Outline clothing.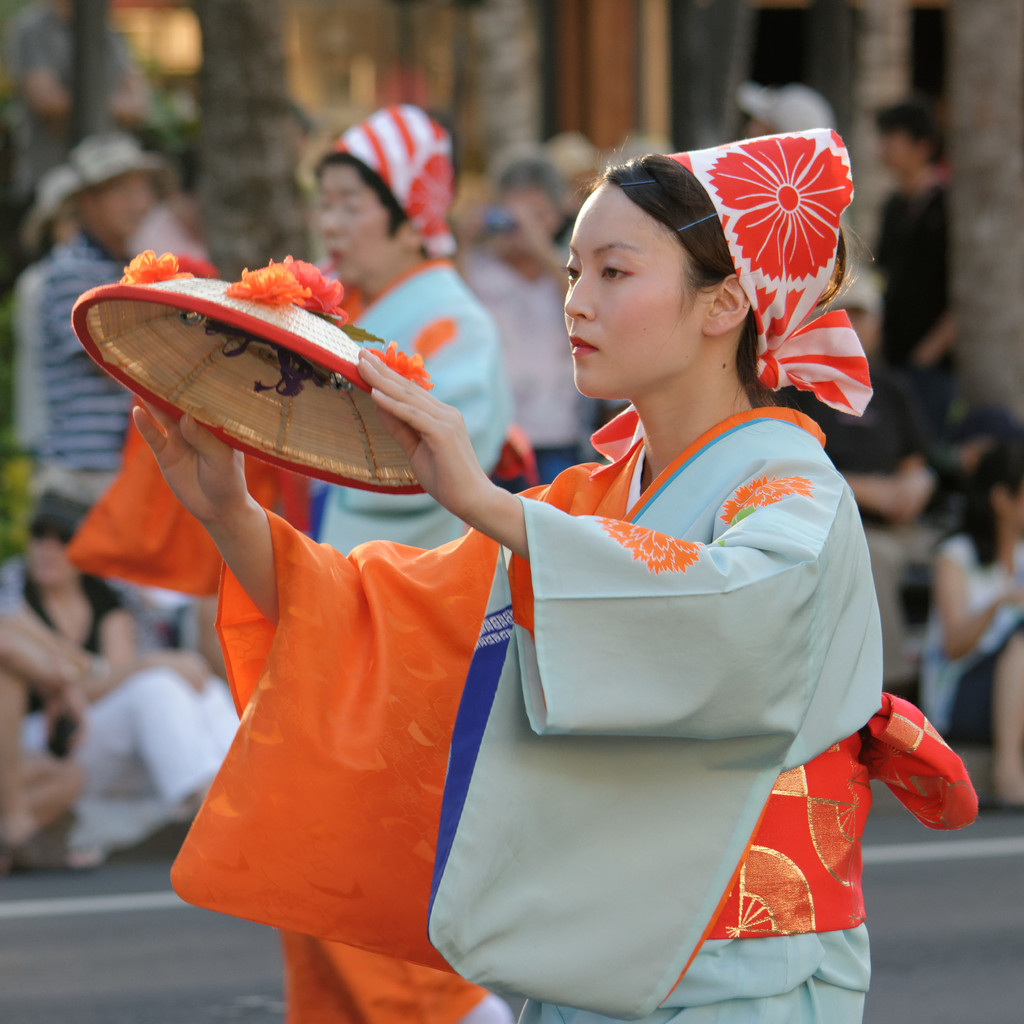
Outline: <bbox>872, 186, 952, 364</bbox>.
